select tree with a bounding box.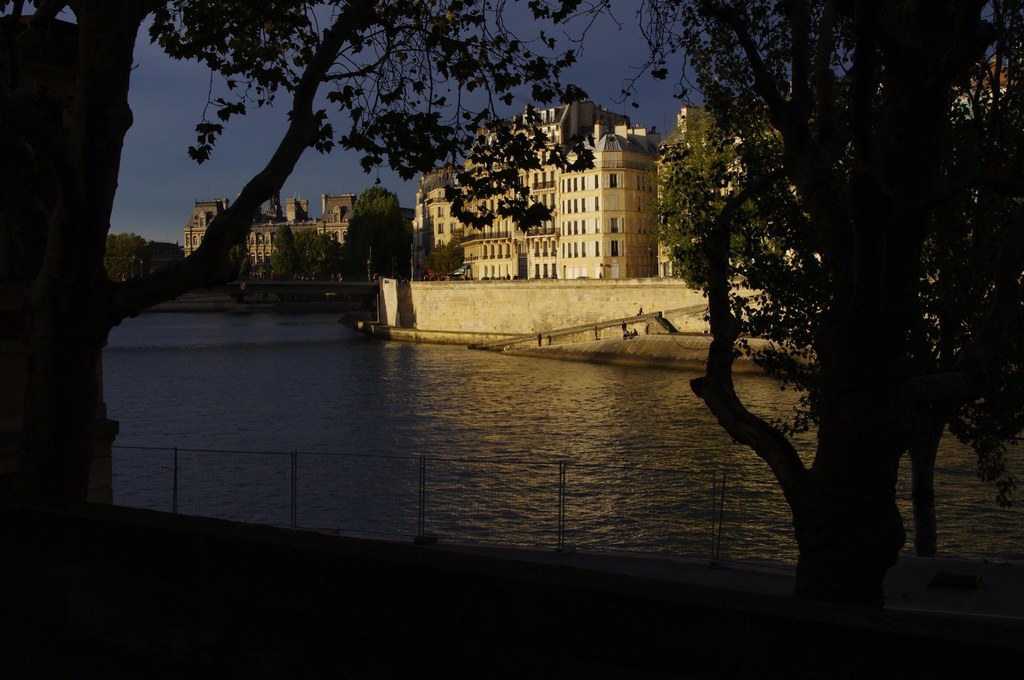
[104, 236, 143, 255].
